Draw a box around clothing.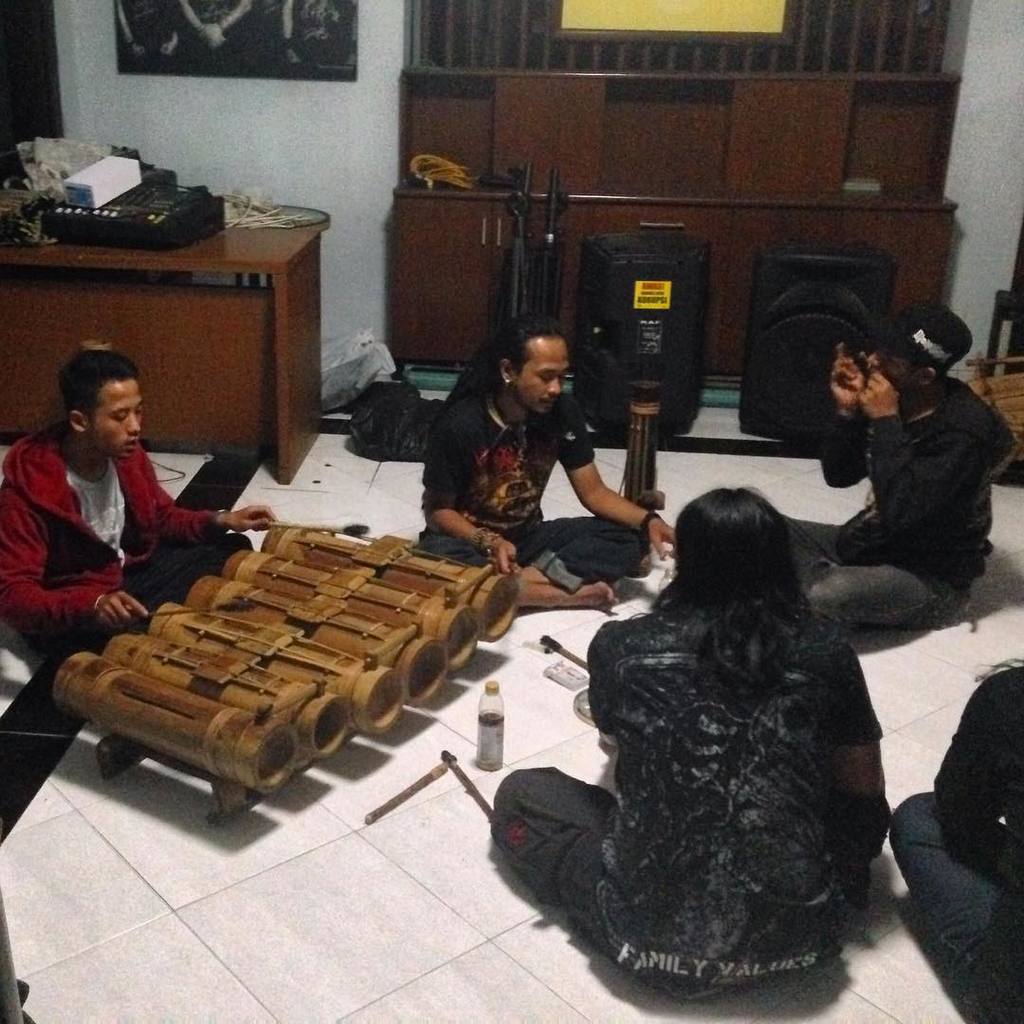
(x1=589, y1=631, x2=886, y2=994).
